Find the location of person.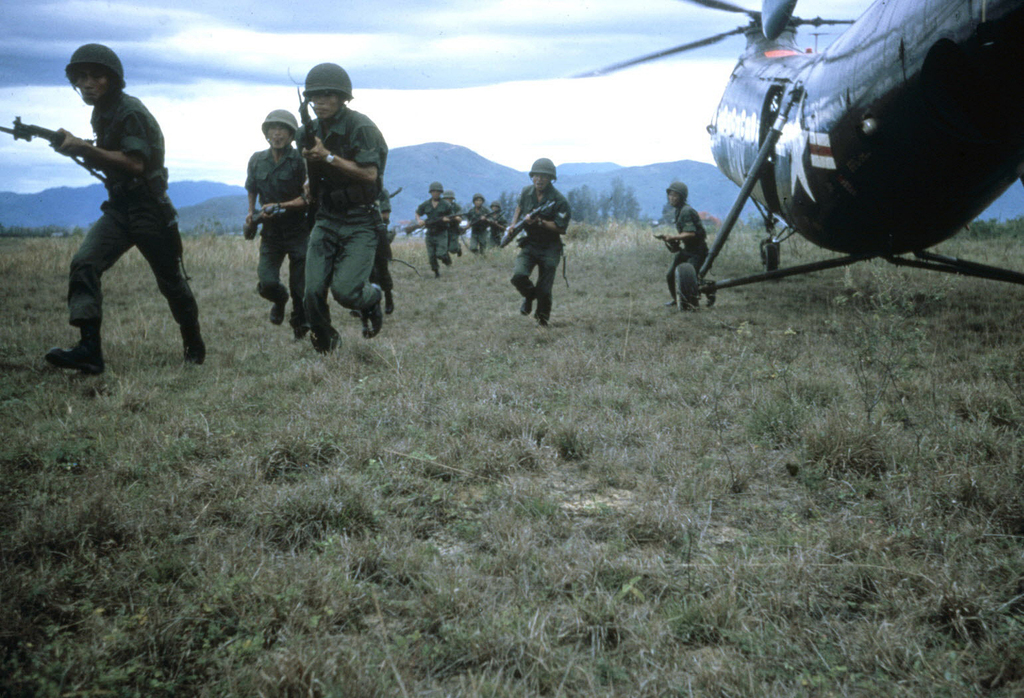
Location: x1=43, y1=39, x2=210, y2=375.
